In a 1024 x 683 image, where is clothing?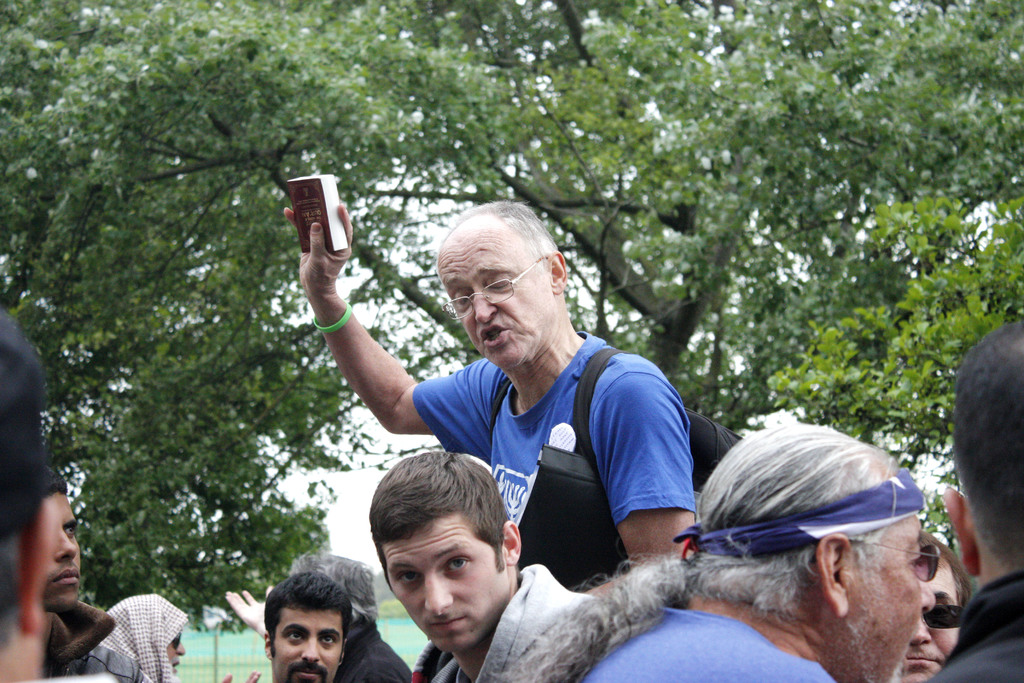
select_region(408, 559, 600, 682).
